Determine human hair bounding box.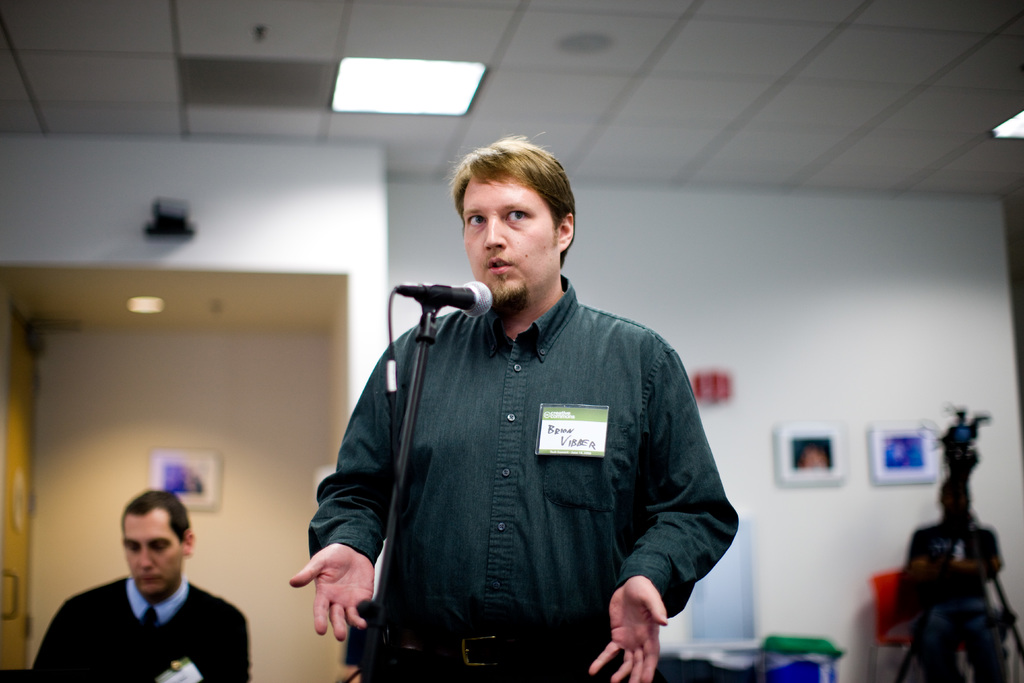
Determined: {"left": 449, "top": 133, "right": 584, "bottom": 294}.
